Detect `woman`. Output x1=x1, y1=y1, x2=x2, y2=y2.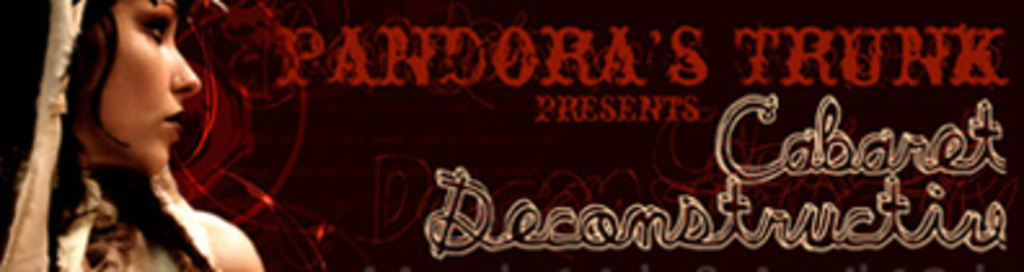
x1=3, y1=0, x2=290, y2=264.
